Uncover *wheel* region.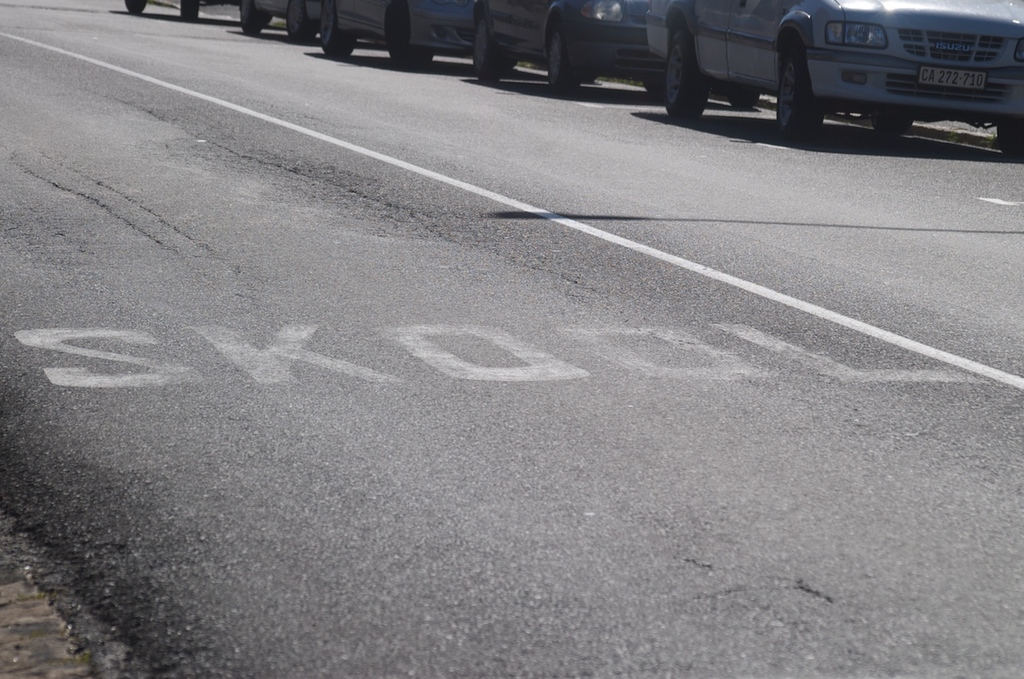
Uncovered: (283,0,306,39).
